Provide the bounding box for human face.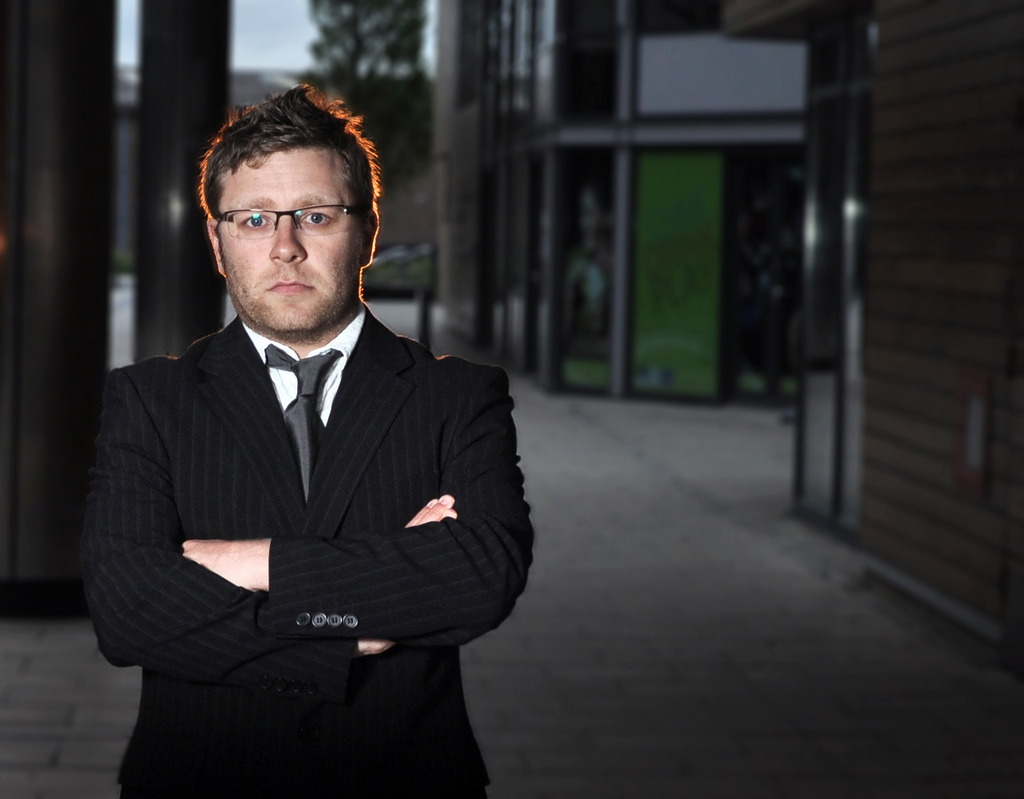
select_region(218, 149, 367, 327).
